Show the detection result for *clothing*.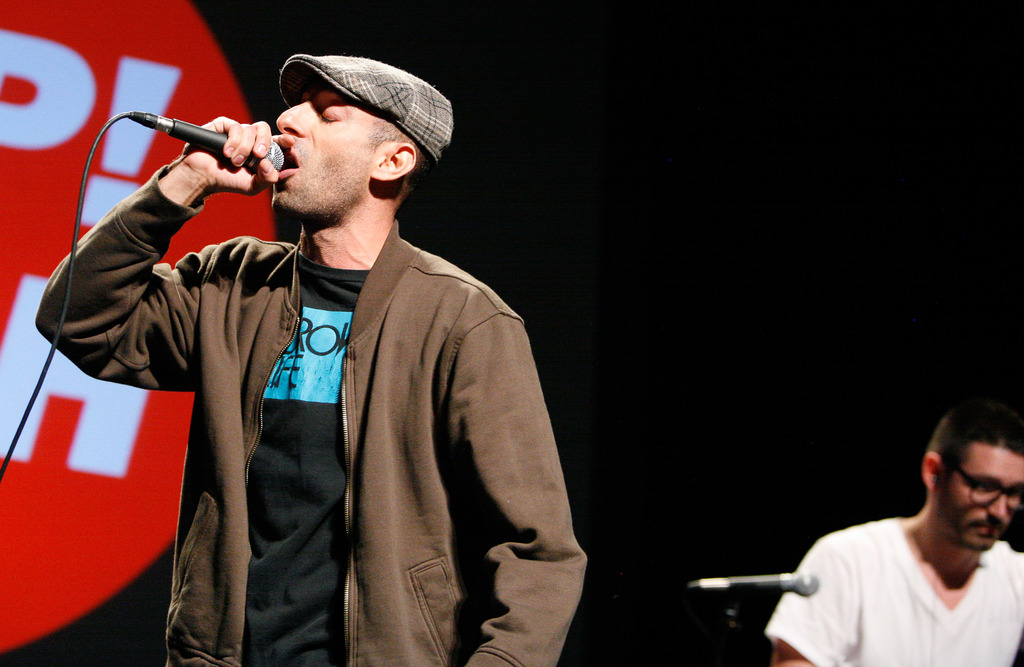
left=80, top=179, right=609, bottom=664.
